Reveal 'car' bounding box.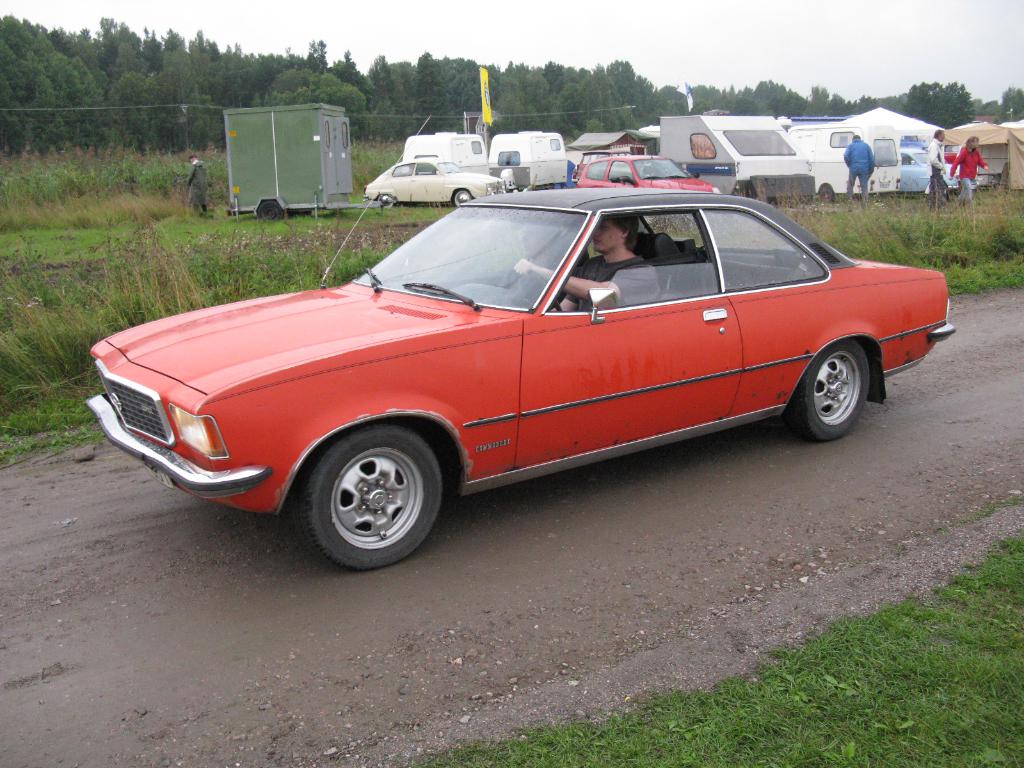
Revealed: (x1=900, y1=145, x2=973, y2=189).
